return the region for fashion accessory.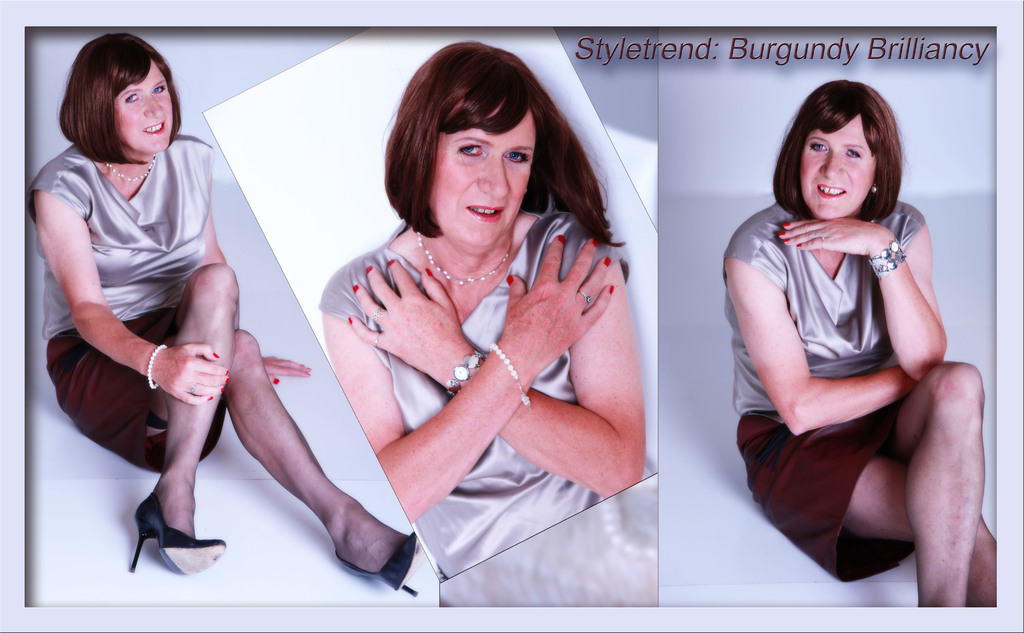
bbox(127, 481, 227, 576).
